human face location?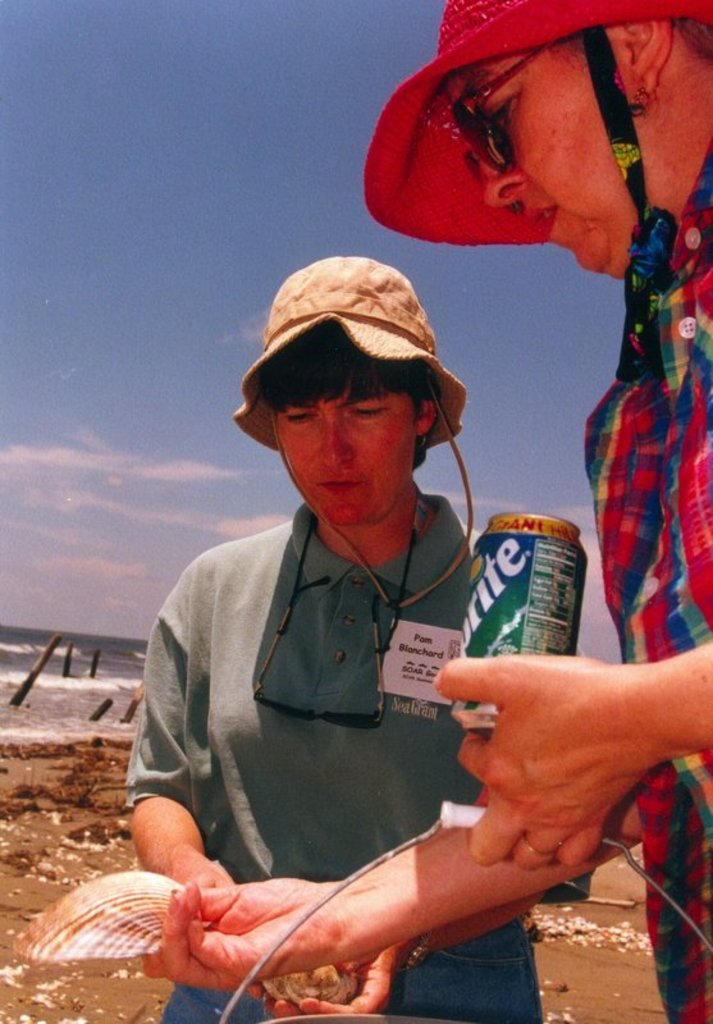
crop(266, 389, 419, 526)
